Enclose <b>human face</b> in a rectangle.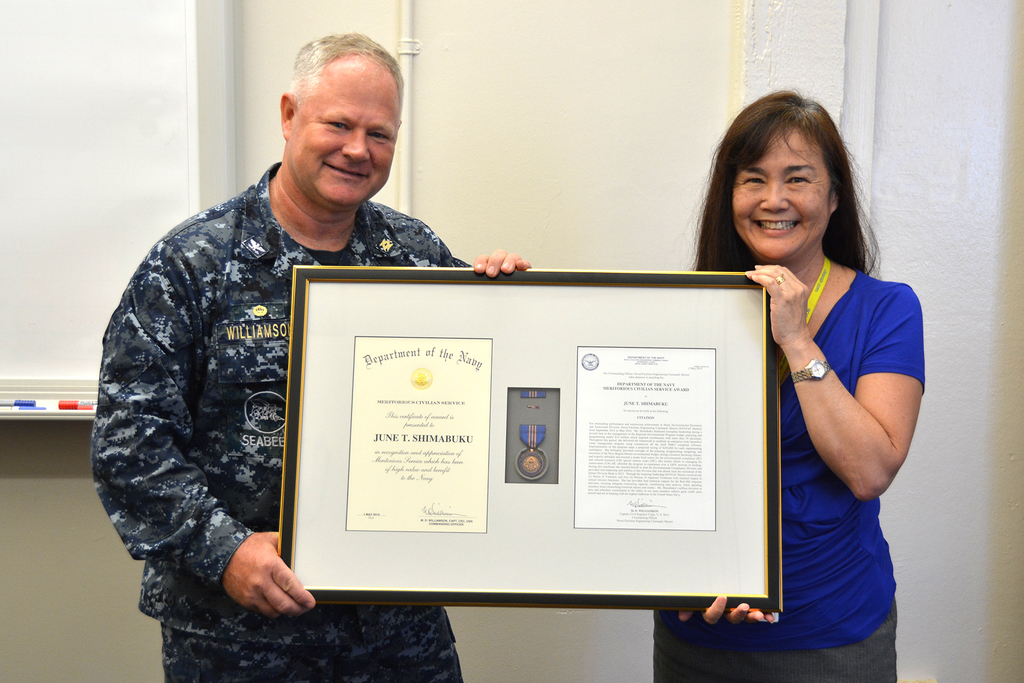
(x1=732, y1=129, x2=828, y2=262).
